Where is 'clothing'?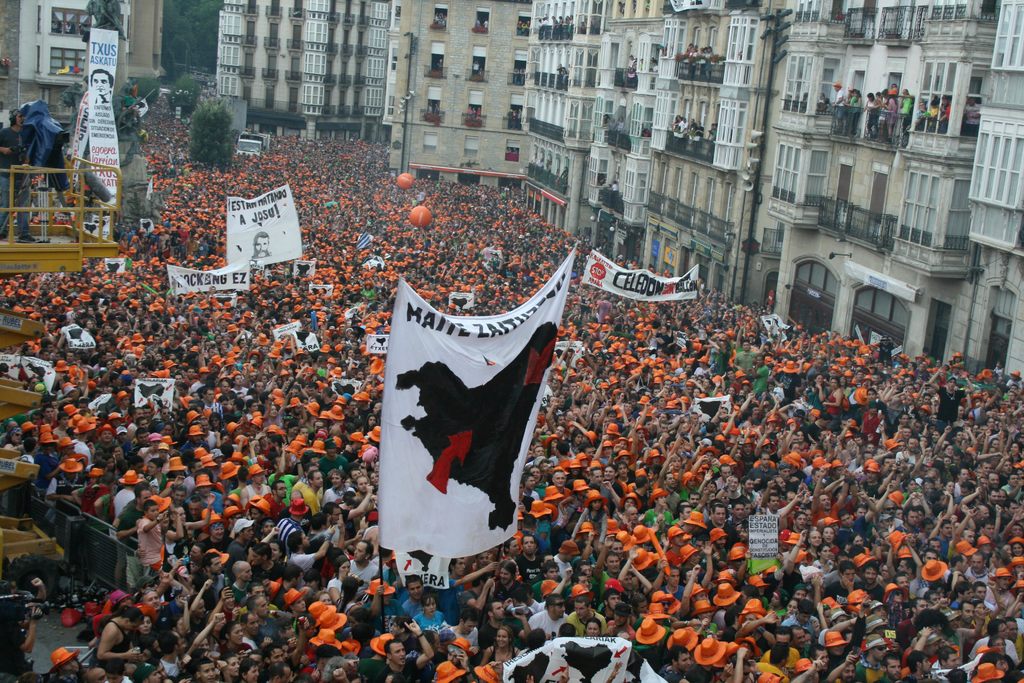
(left=692, top=545, right=719, bottom=572).
